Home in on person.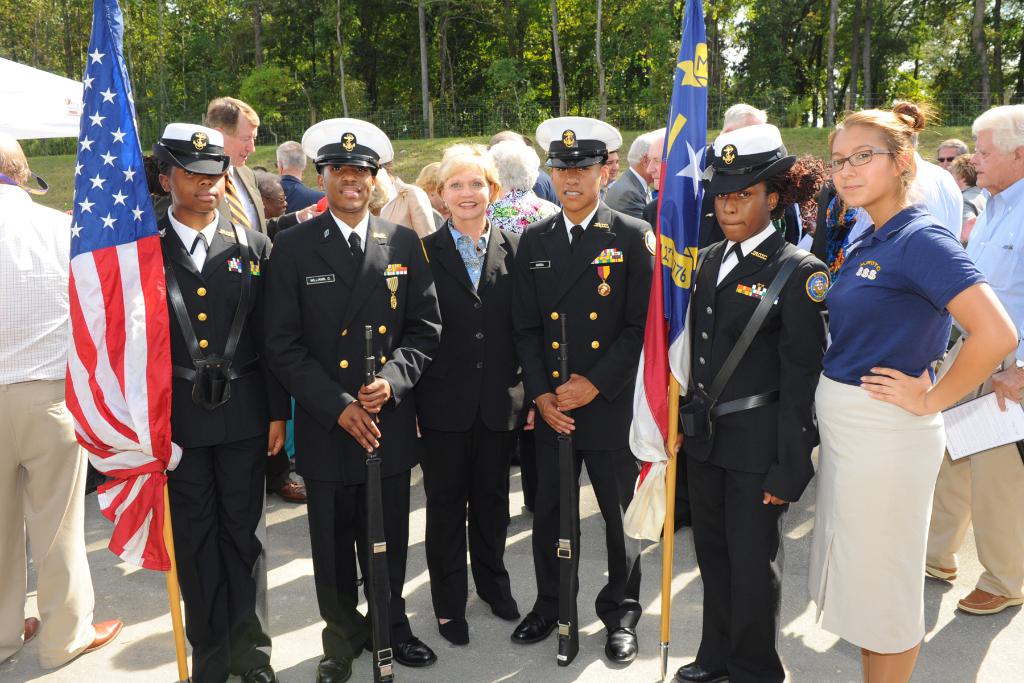
Homed in at 414:142:522:646.
